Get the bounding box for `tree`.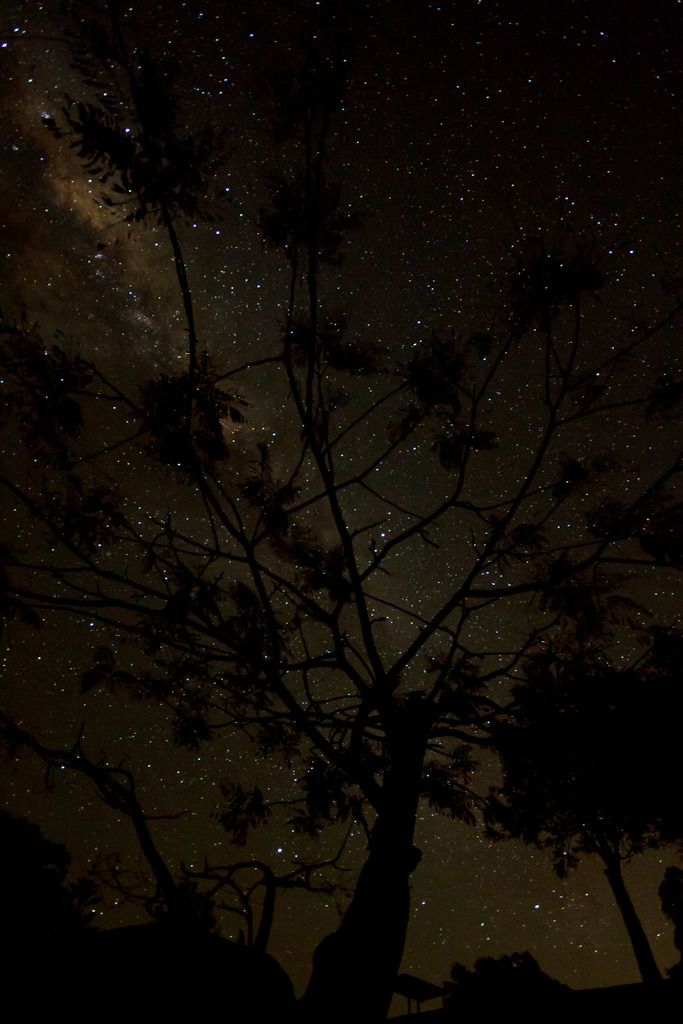
locate(477, 650, 682, 1023).
